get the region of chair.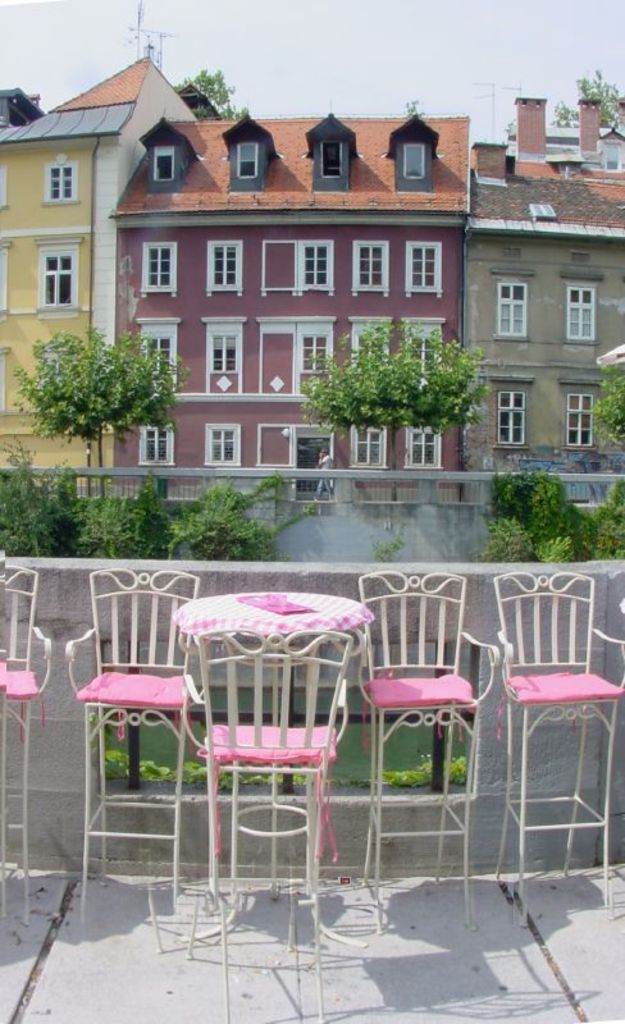
{"x1": 163, "y1": 590, "x2": 380, "y2": 936}.
